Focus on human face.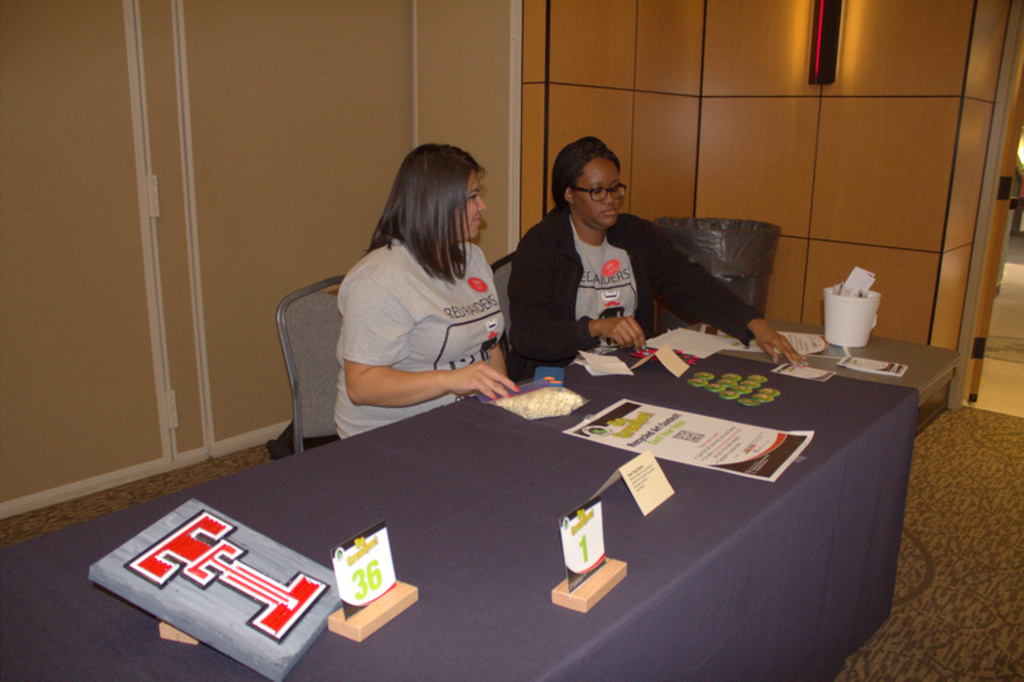
Focused at [left=571, top=156, right=625, bottom=229].
